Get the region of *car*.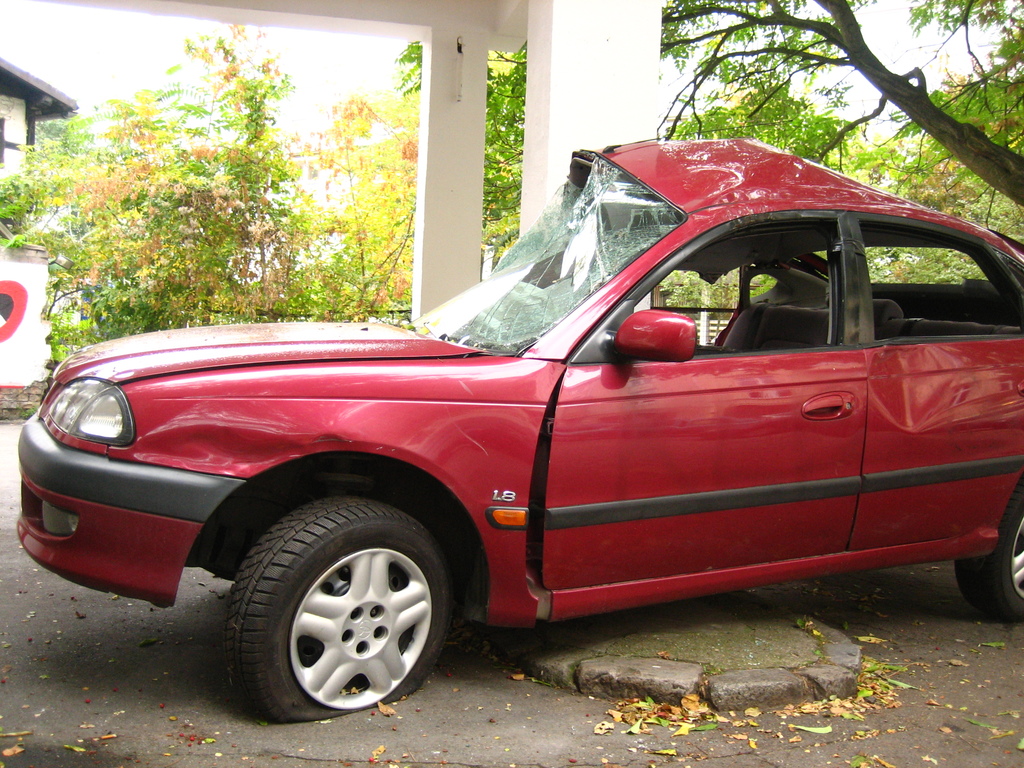
27/181/990/724.
